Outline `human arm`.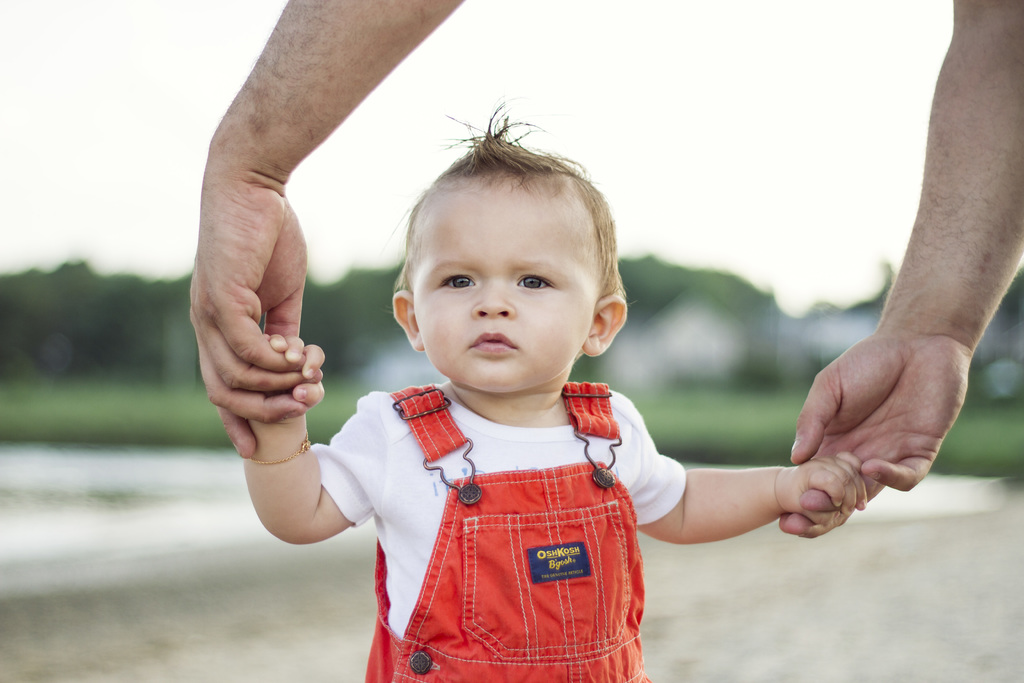
Outline: crop(246, 329, 374, 541).
